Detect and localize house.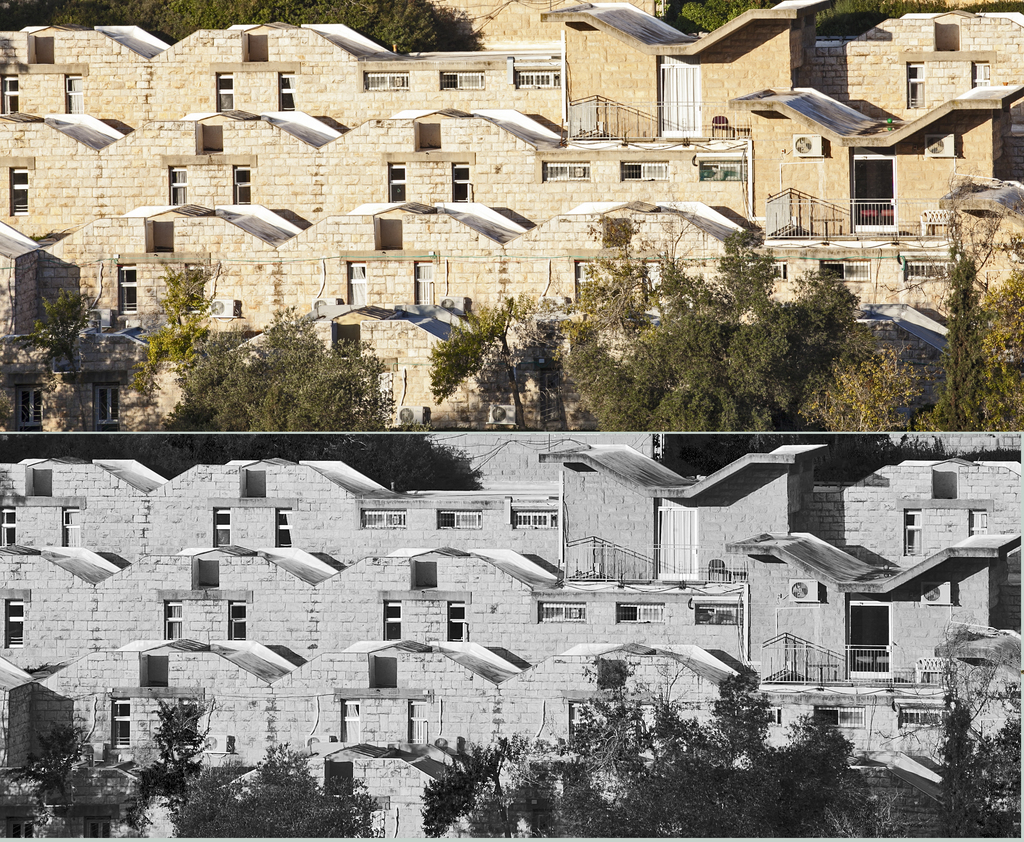
Localized at 564/0/830/145.
